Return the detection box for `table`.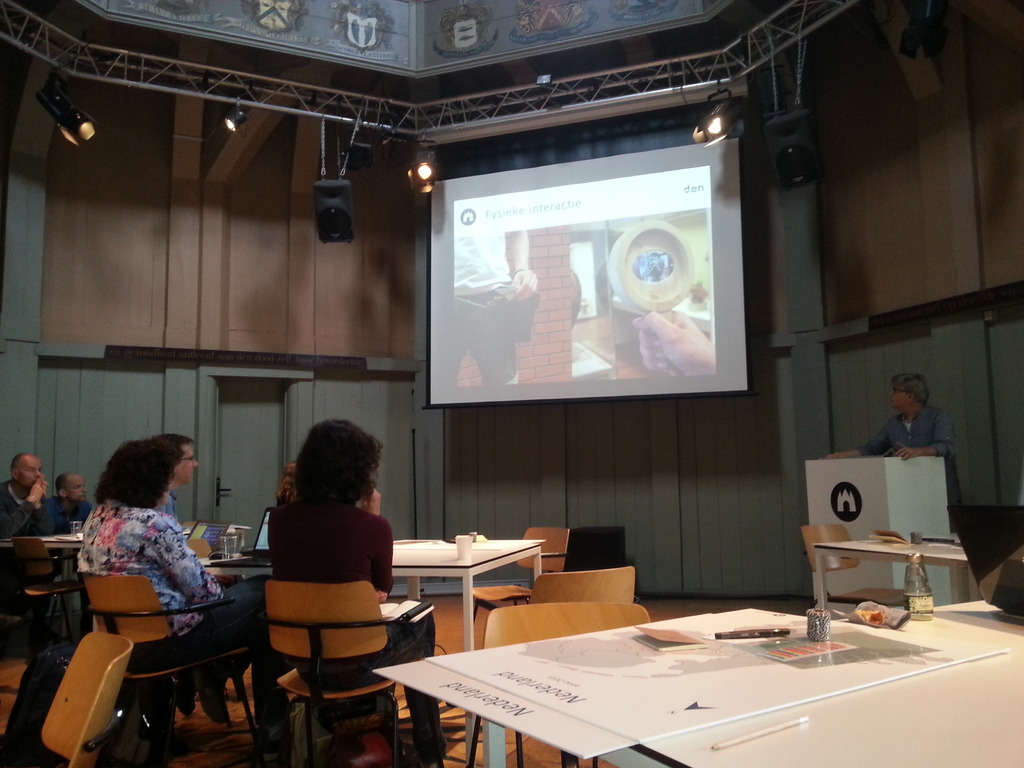
bbox=[387, 533, 546, 767].
